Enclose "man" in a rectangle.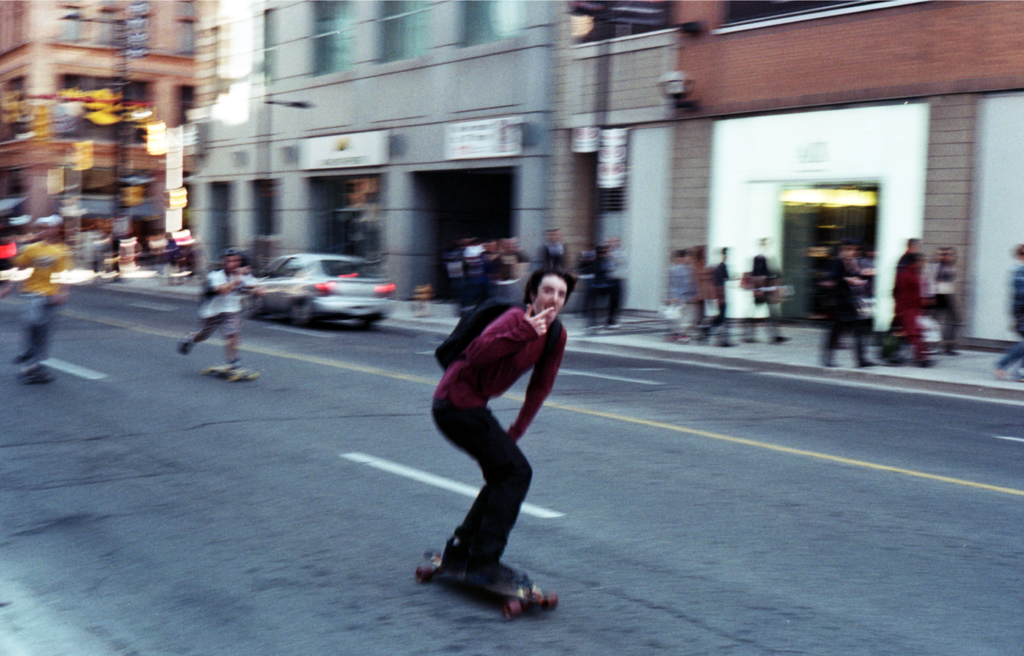
(879, 240, 933, 366).
